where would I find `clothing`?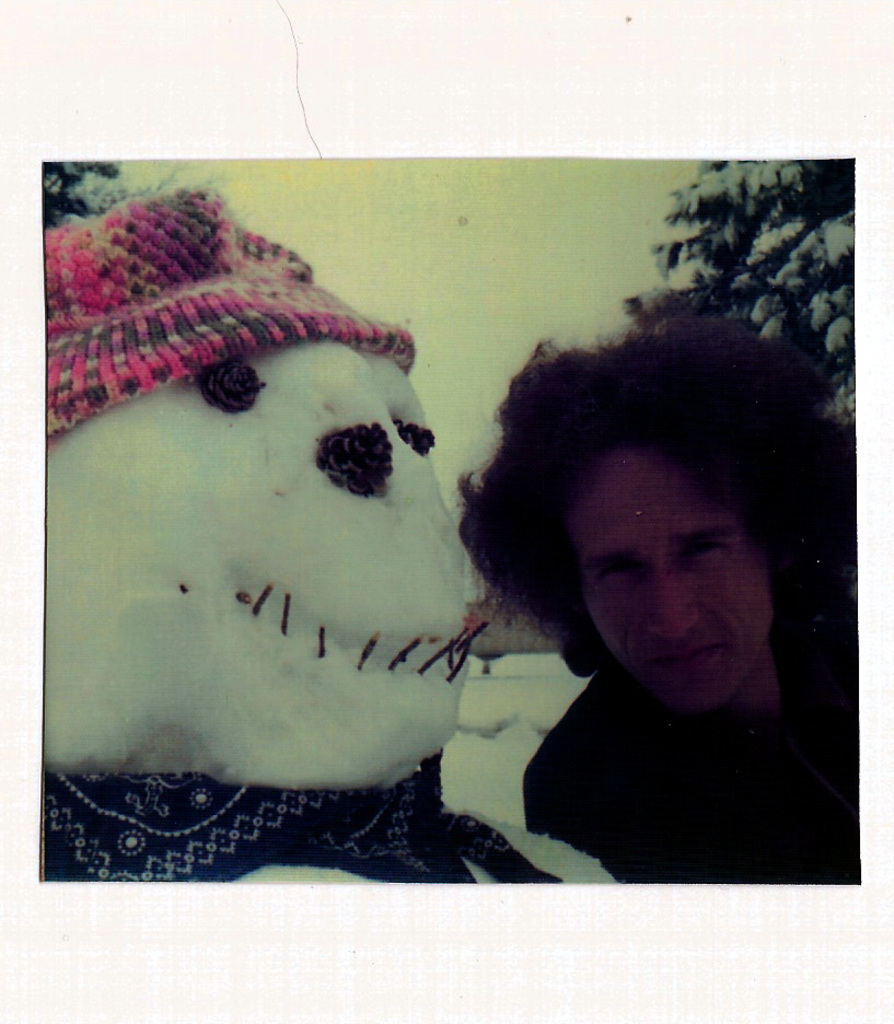
At <box>521,649,893,917</box>.
